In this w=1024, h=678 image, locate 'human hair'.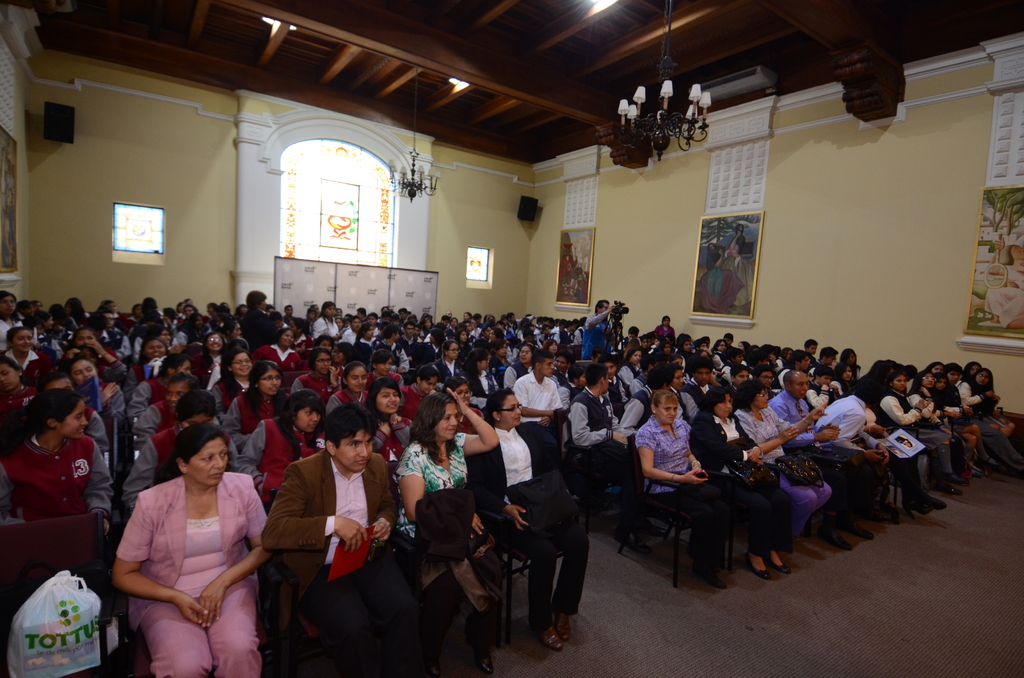
Bounding box: <box>220,347,252,396</box>.
